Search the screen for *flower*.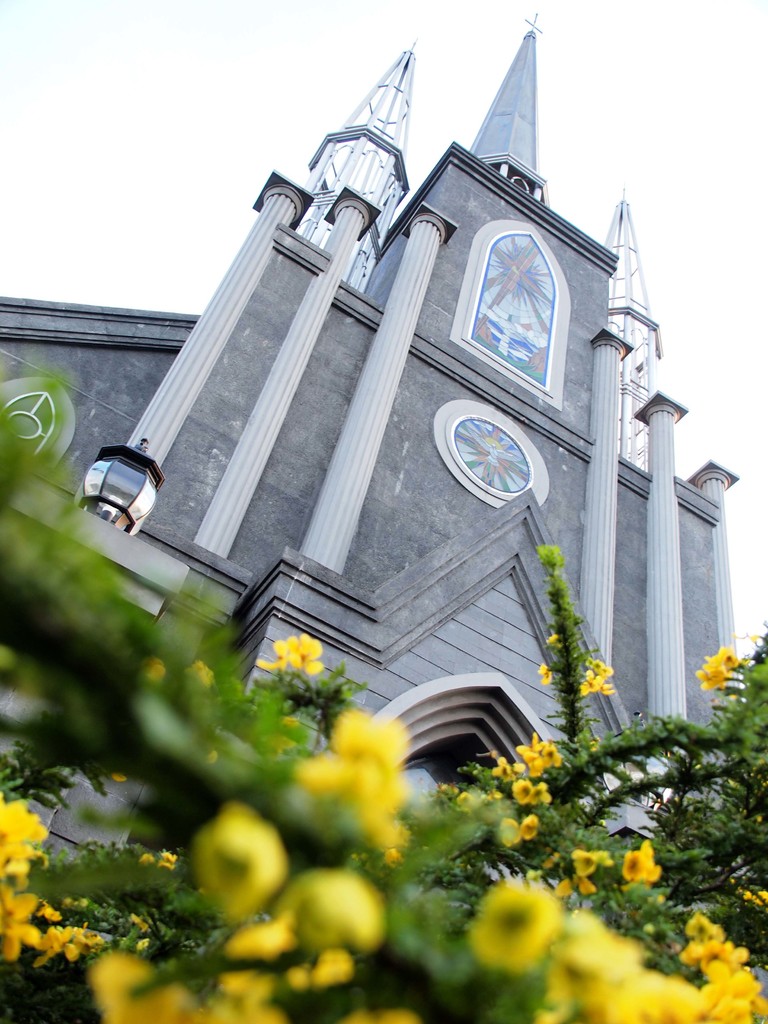
Found at 468/868/592/988.
